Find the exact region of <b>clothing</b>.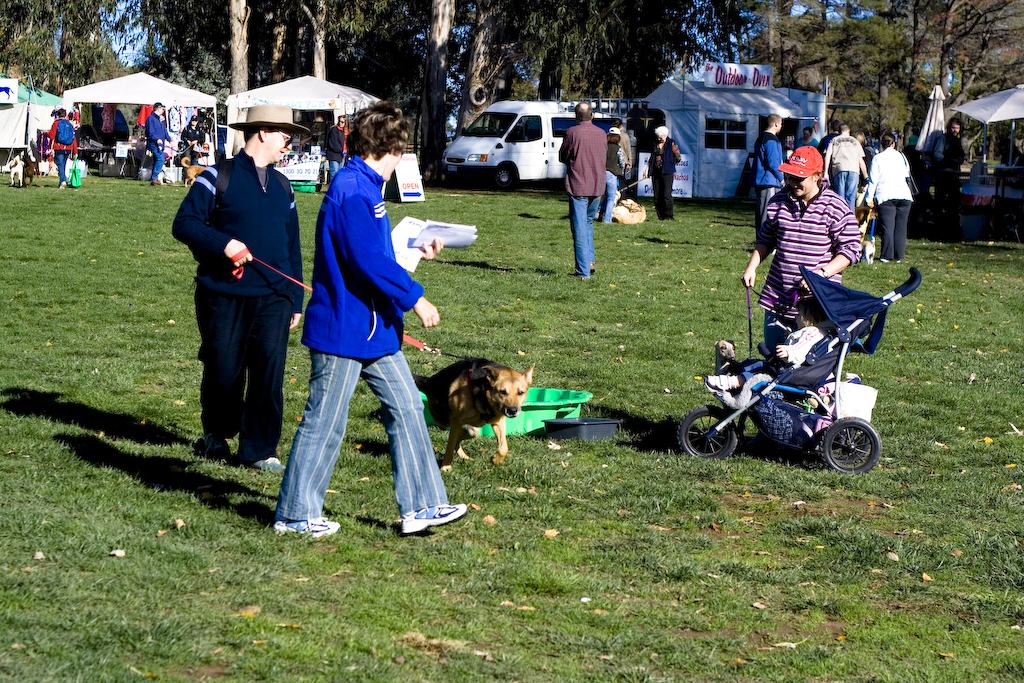
Exact region: [left=100, top=106, right=116, bottom=141].
